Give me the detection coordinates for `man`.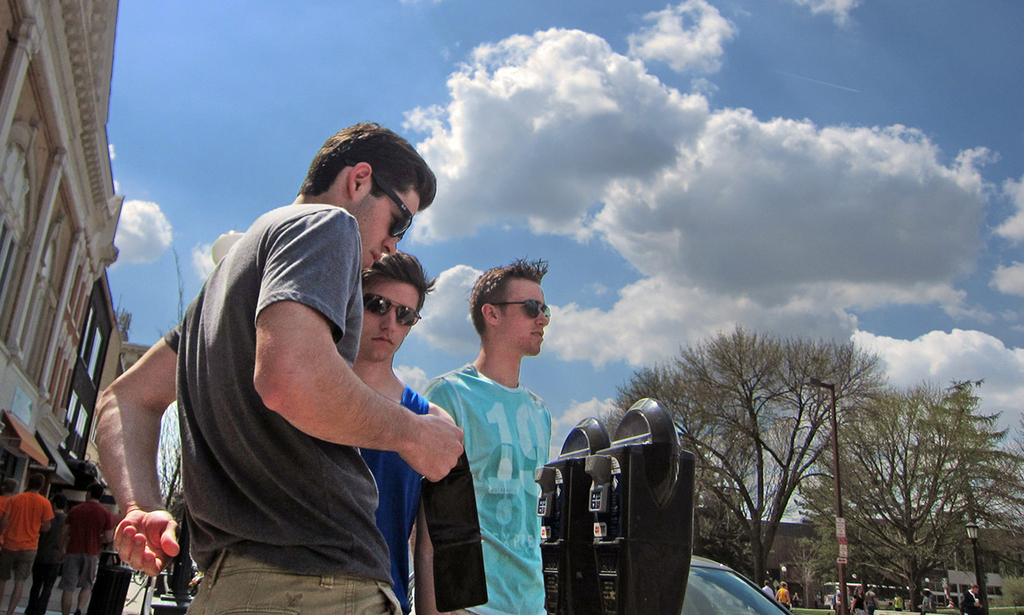
bbox=[31, 495, 63, 614].
